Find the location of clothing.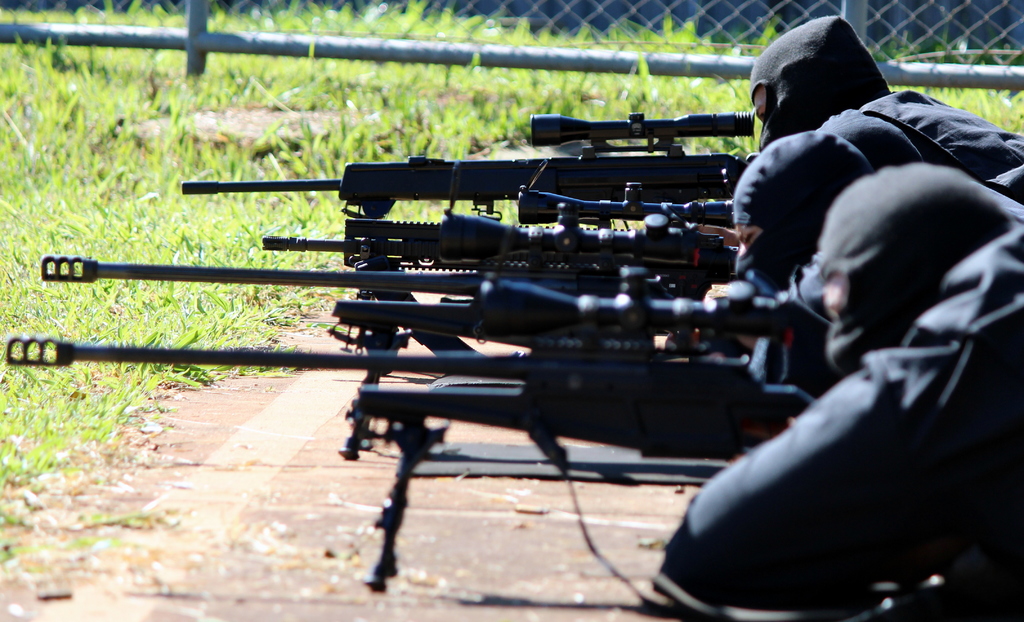
Location: (821, 101, 1007, 185).
